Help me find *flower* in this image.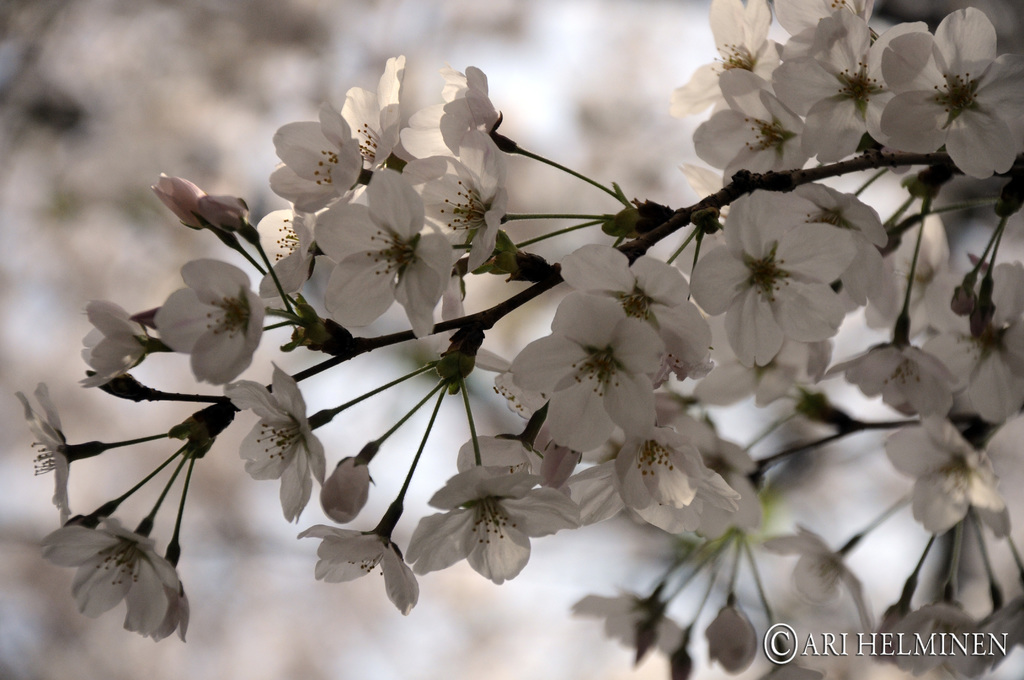
Found it: select_region(81, 296, 145, 392).
